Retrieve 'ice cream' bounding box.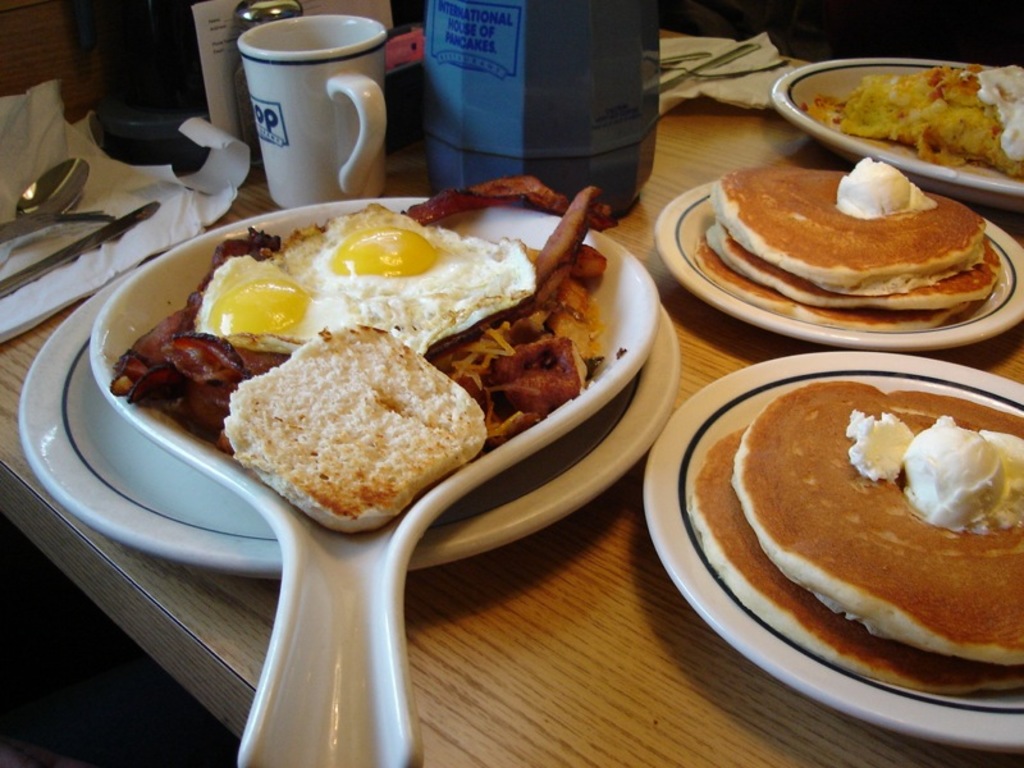
Bounding box: bbox(835, 154, 934, 224).
